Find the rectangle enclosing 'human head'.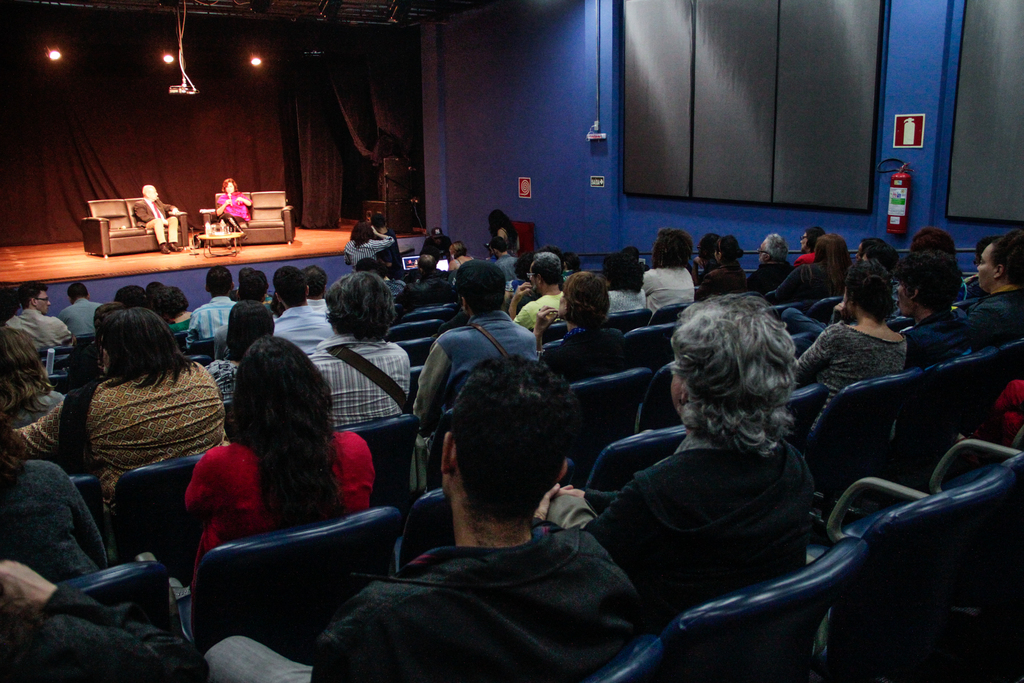
box(22, 283, 52, 312).
